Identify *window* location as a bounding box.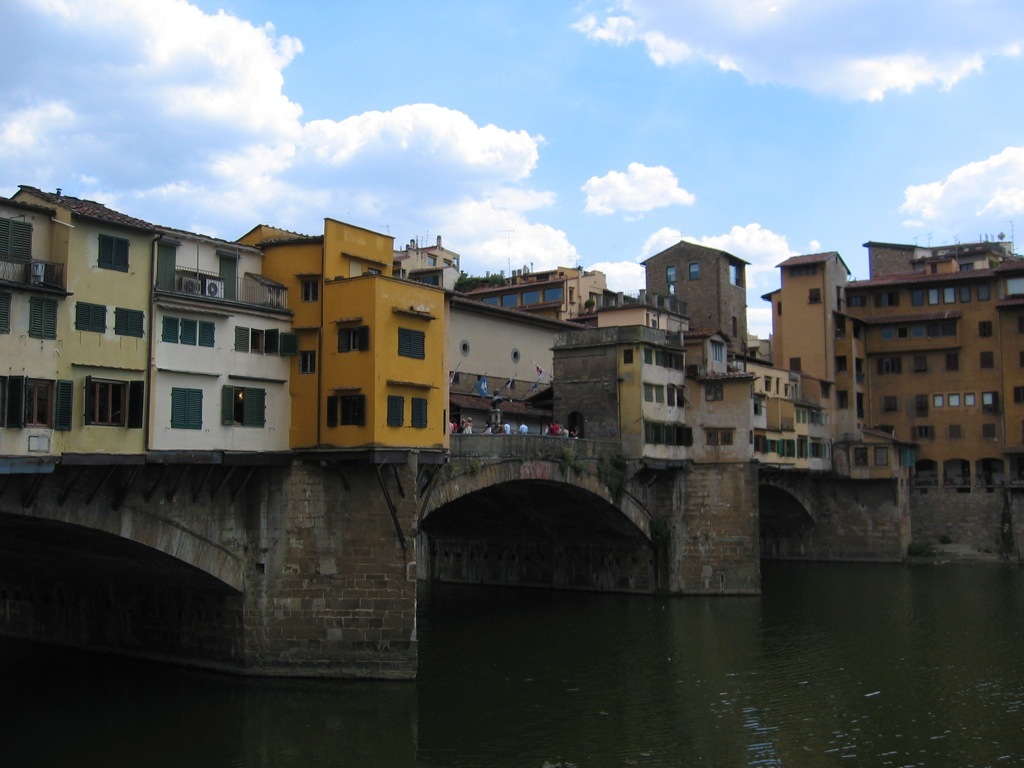
<region>619, 348, 635, 365</region>.
